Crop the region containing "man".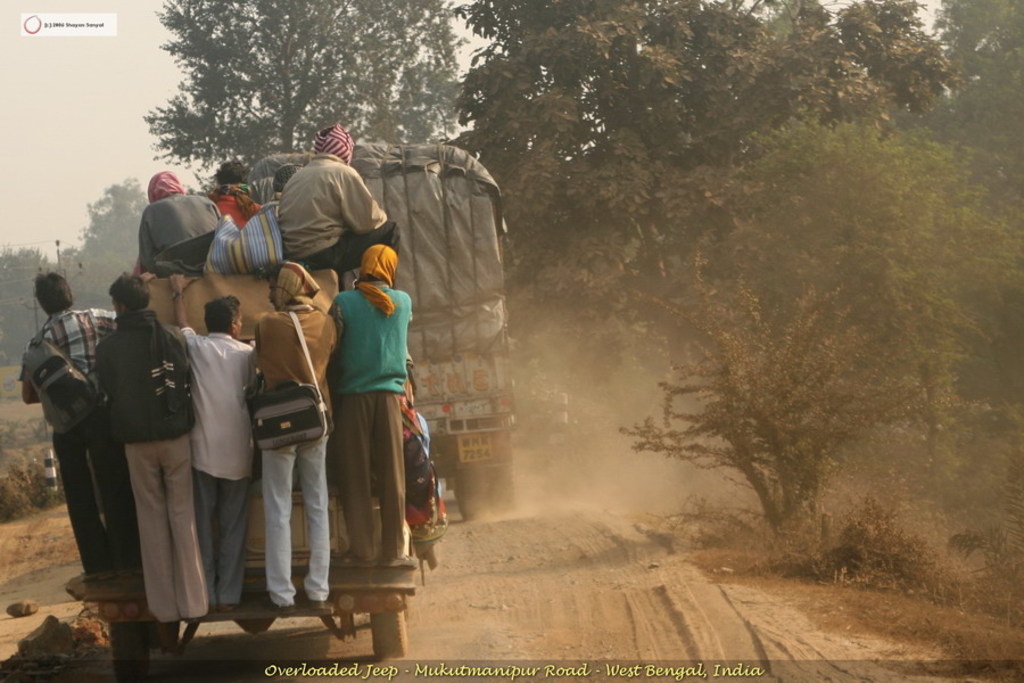
Crop region: BBox(261, 137, 390, 288).
